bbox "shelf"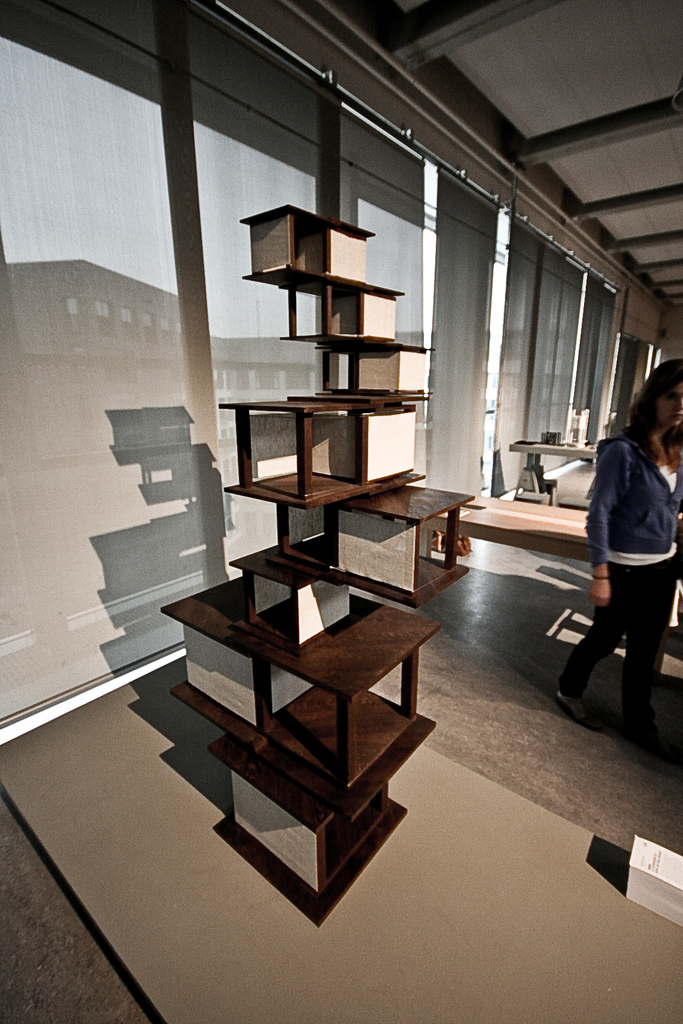
<region>336, 488, 488, 616</region>
